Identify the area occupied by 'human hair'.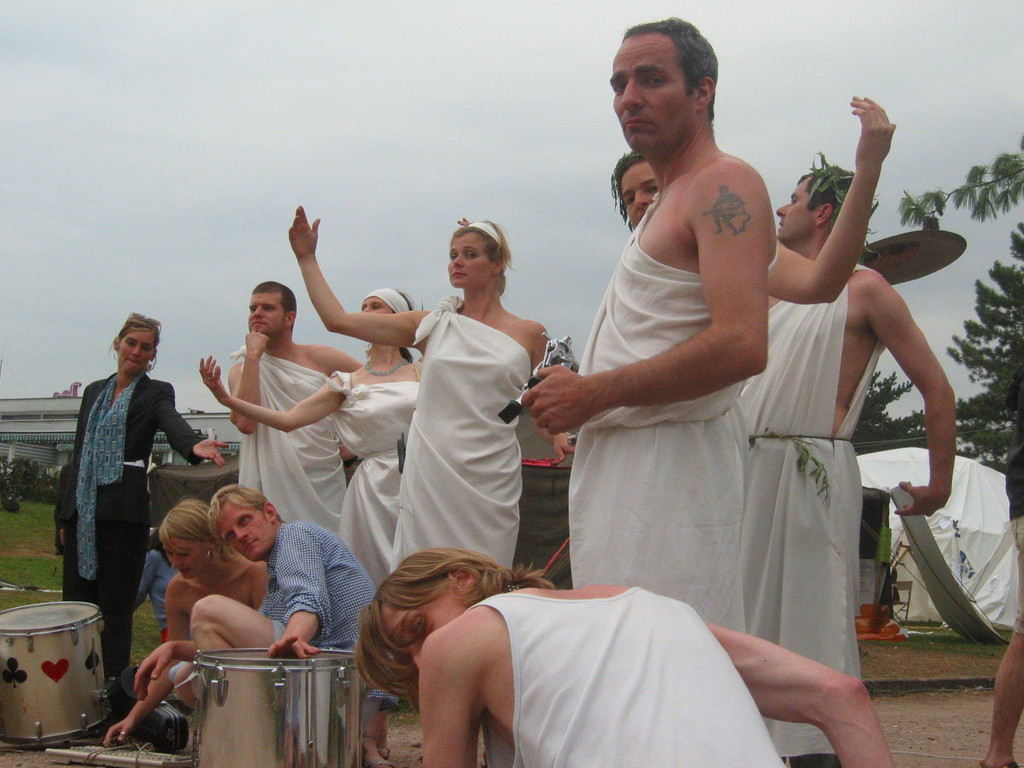
Area: locate(609, 150, 650, 234).
